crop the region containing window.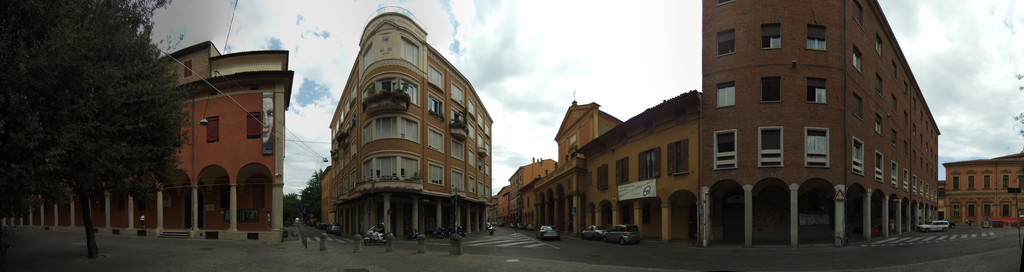
Crop region: (x1=851, y1=137, x2=865, y2=176).
